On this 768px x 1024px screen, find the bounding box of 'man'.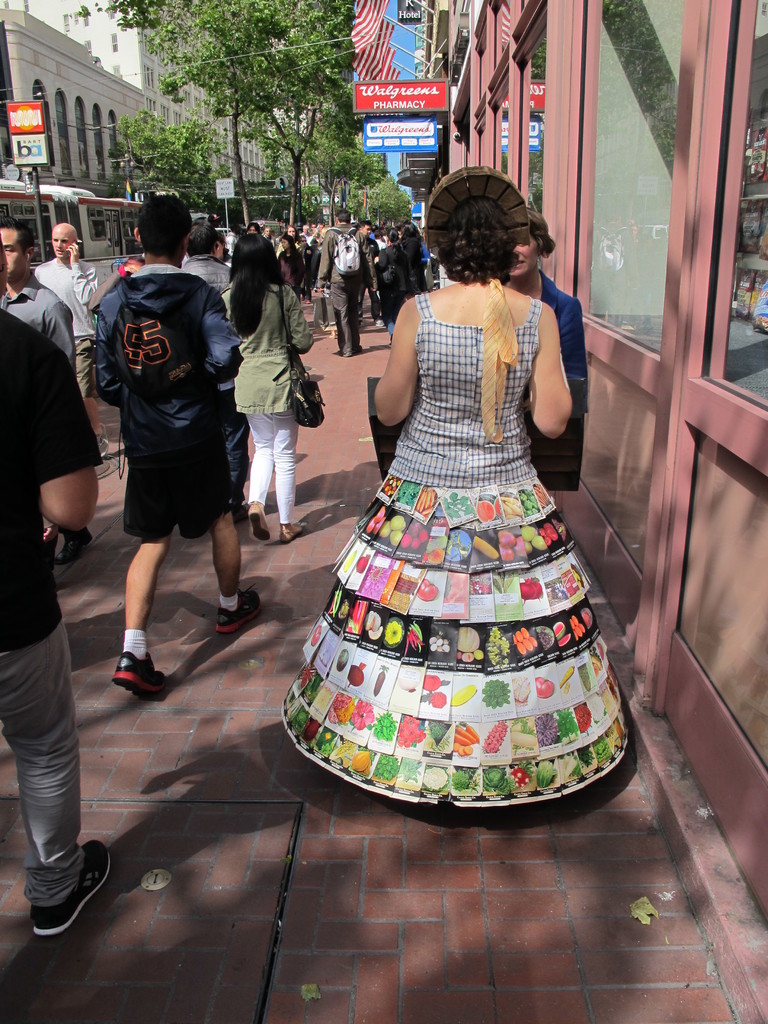
Bounding box: box=[356, 216, 382, 325].
